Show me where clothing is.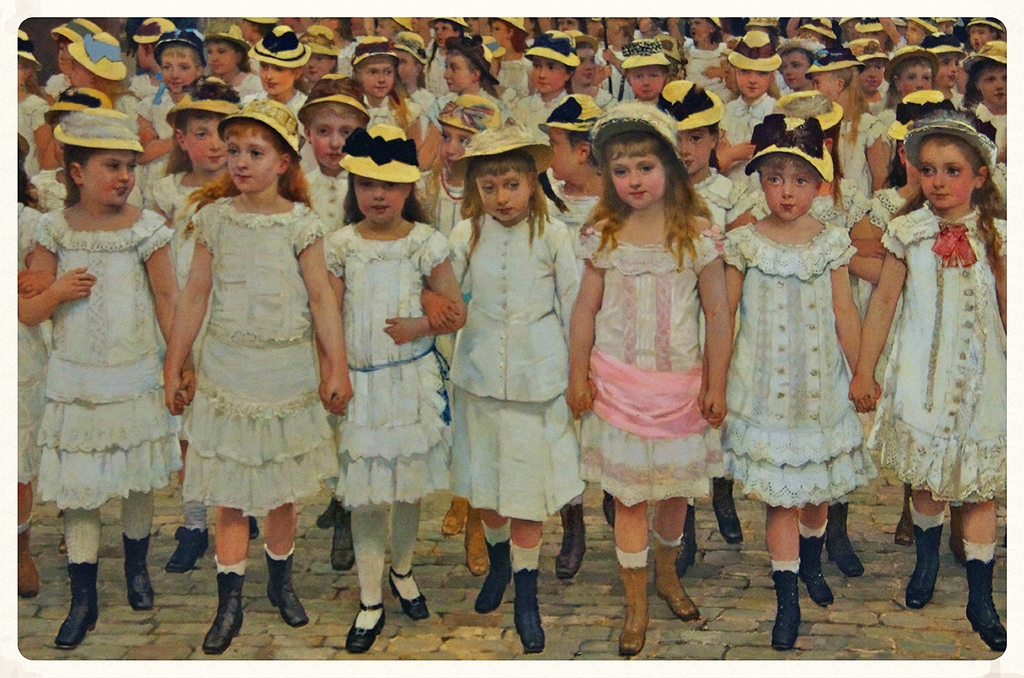
clothing is at x1=731 y1=226 x2=856 y2=497.
